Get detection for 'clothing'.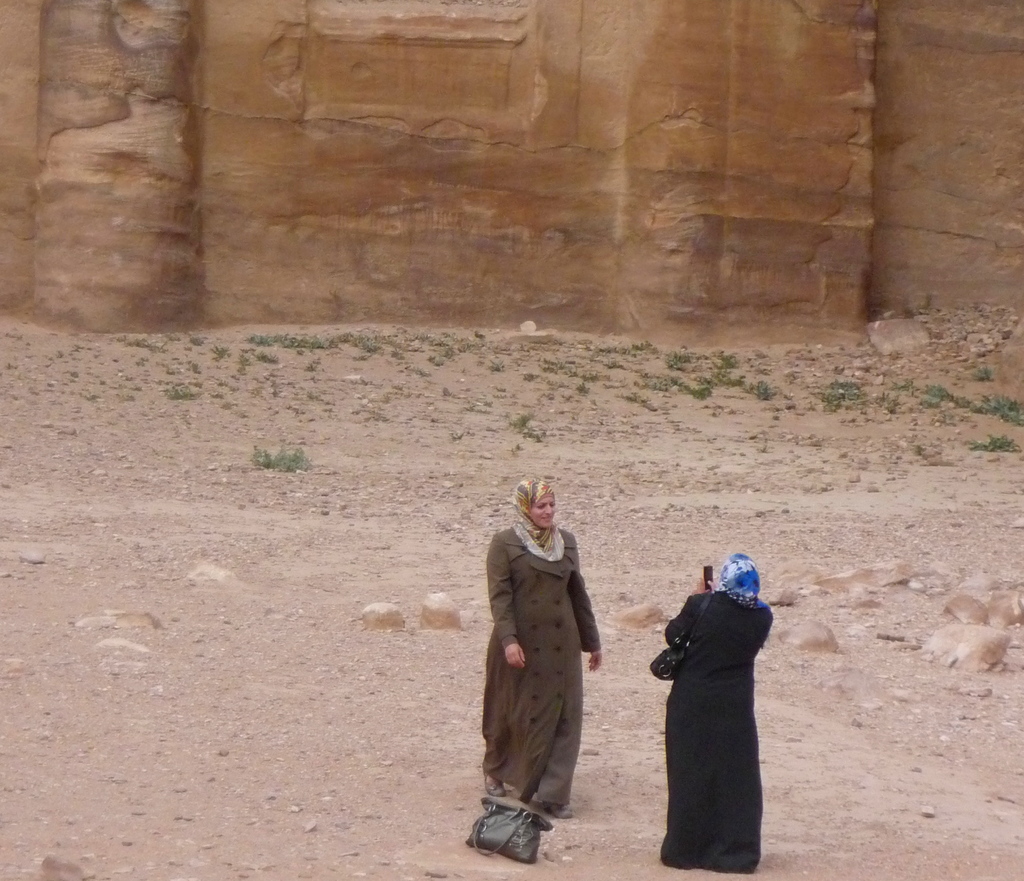
Detection: [x1=492, y1=537, x2=603, y2=809].
